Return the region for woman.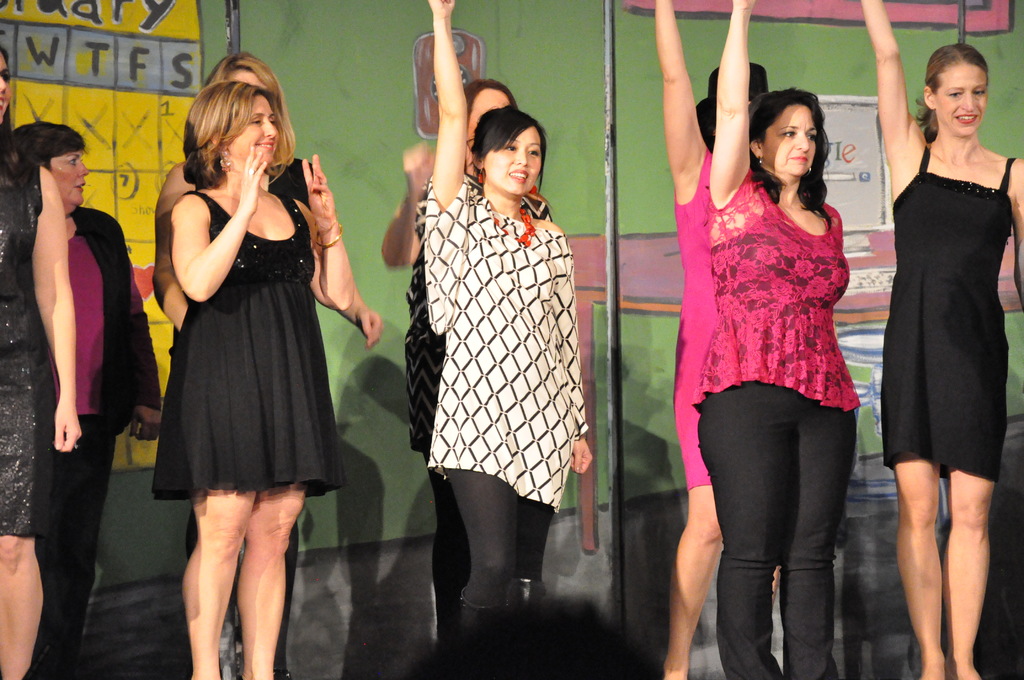
bbox(0, 38, 84, 679).
